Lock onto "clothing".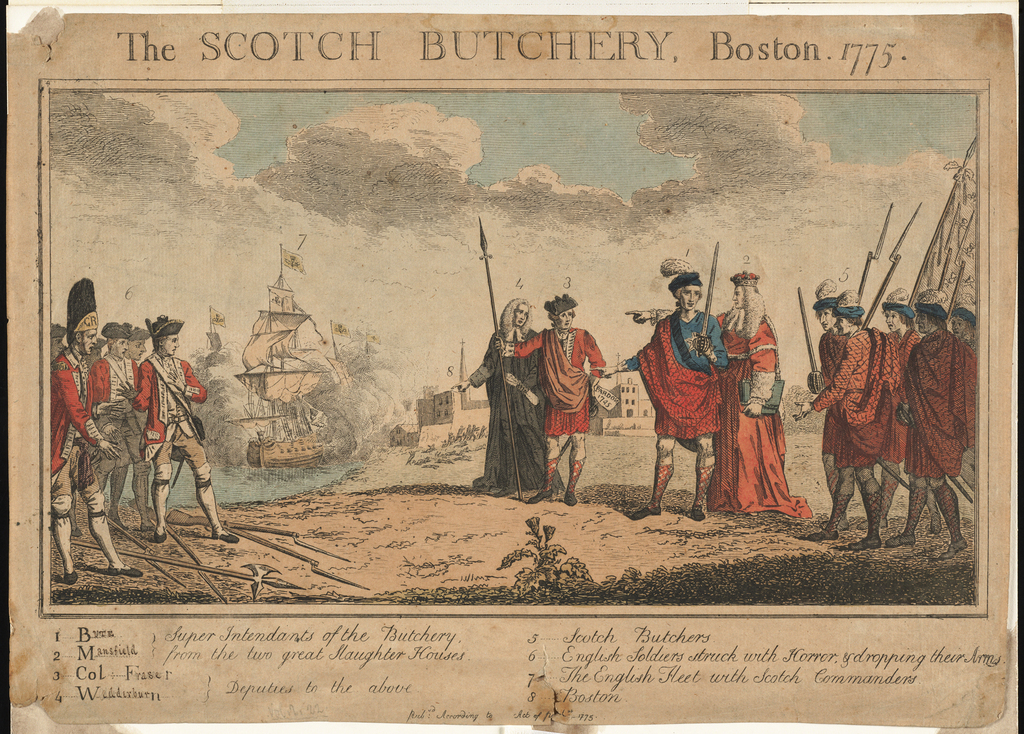
Locked: <box>472,323,550,497</box>.
